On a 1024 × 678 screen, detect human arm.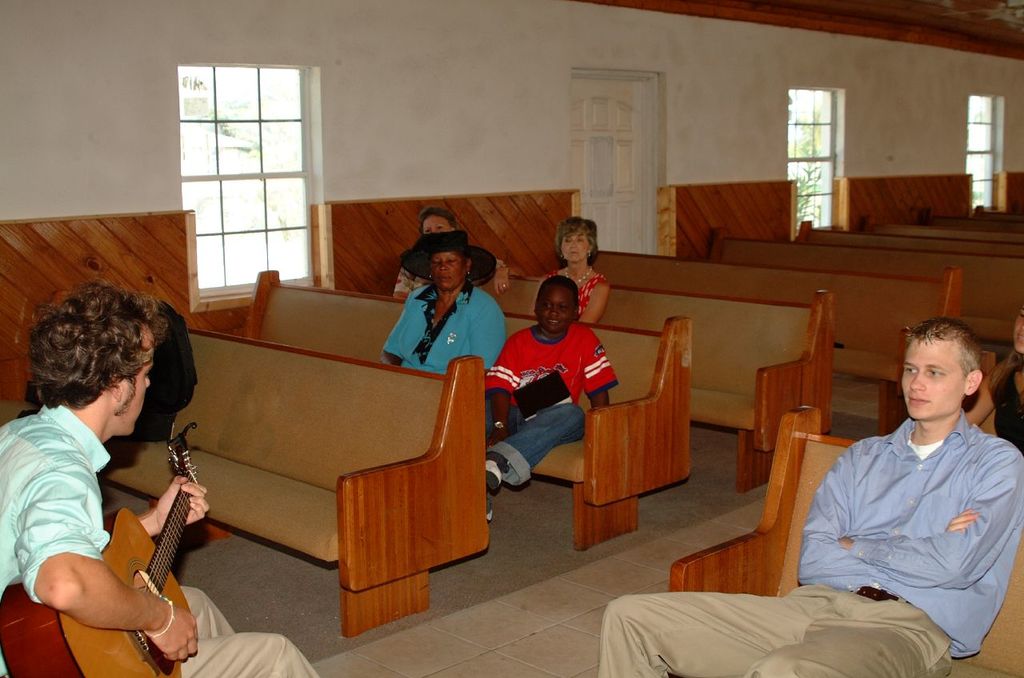
{"x1": 378, "y1": 293, "x2": 417, "y2": 386}.
